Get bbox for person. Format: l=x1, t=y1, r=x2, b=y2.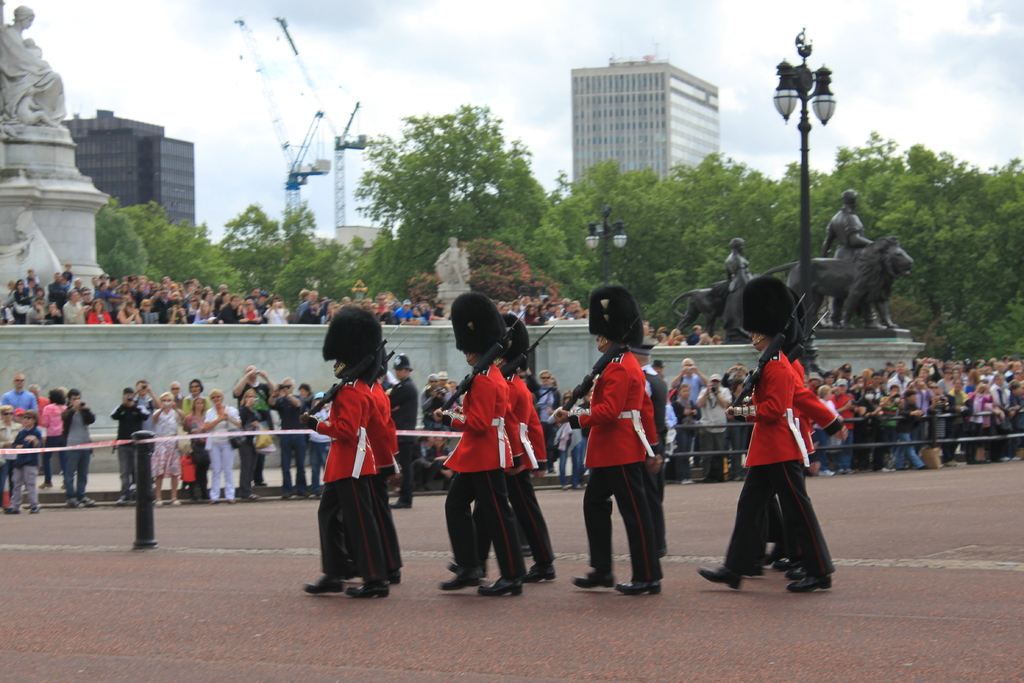
l=19, t=89, r=50, b=128.
